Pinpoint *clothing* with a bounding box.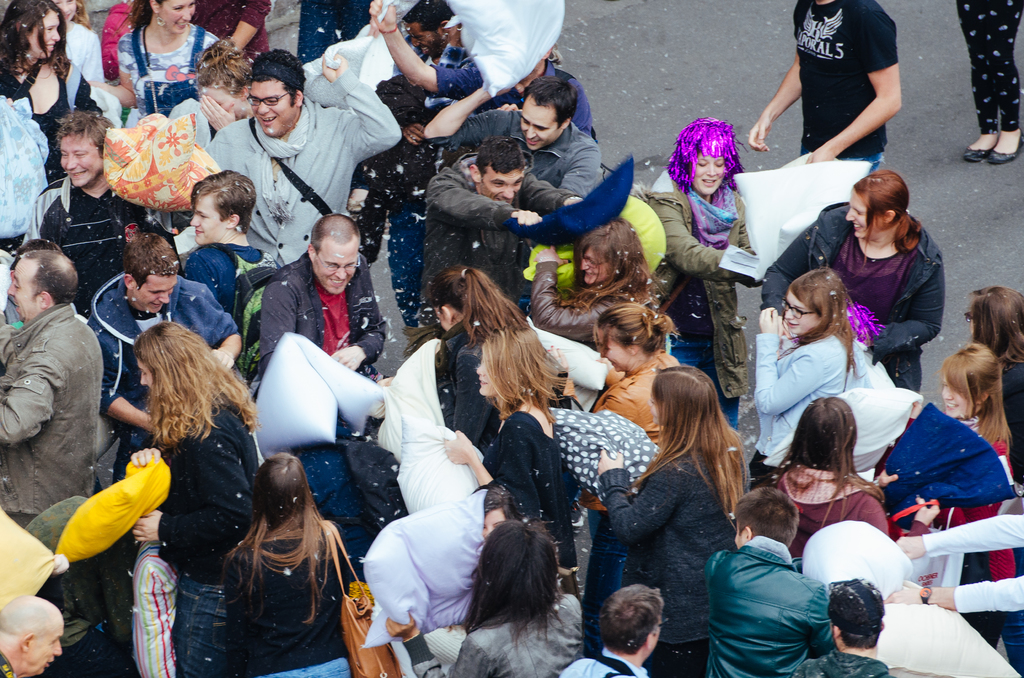
locate(115, 21, 214, 117).
